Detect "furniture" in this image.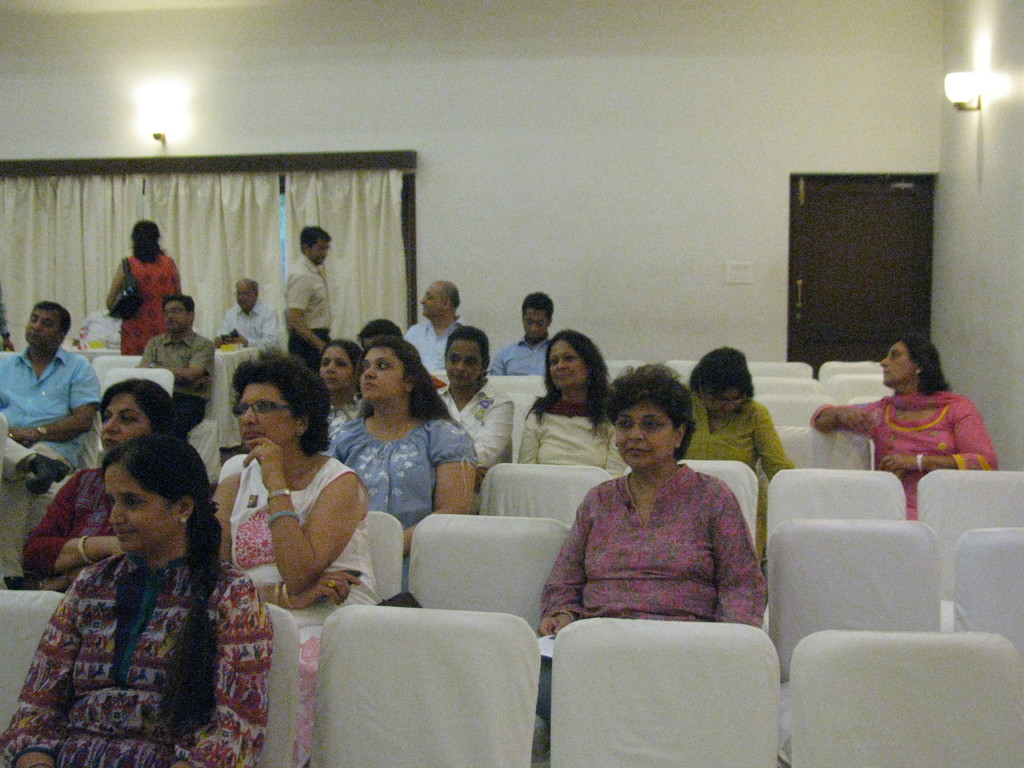
Detection: rect(547, 616, 783, 767).
